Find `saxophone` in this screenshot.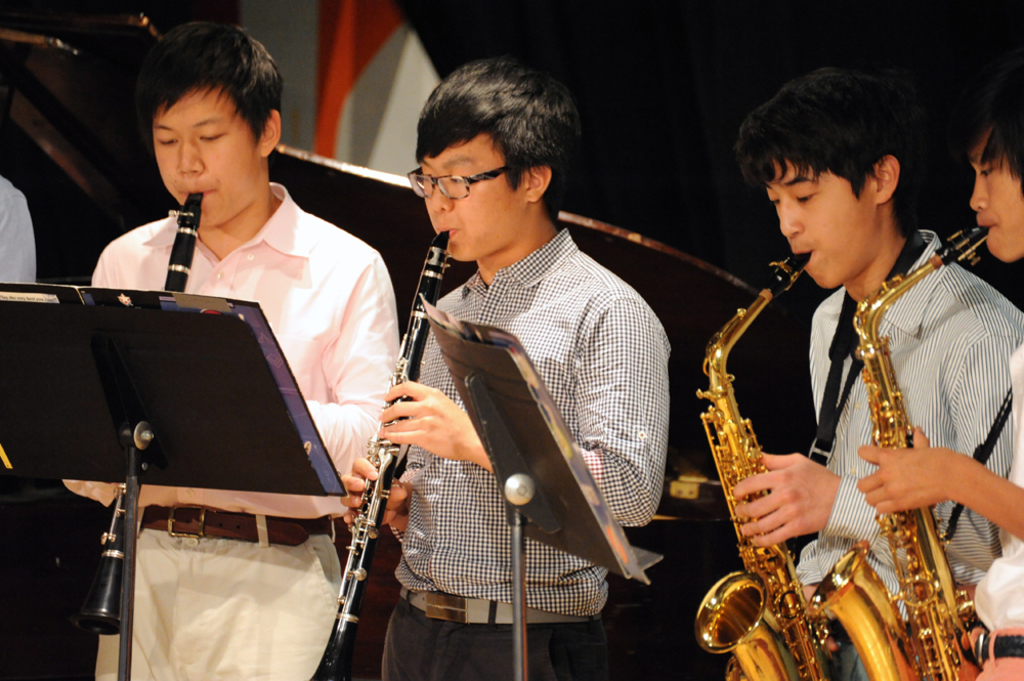
The bounding box for `saxophone` is <bbox>807, 224, 994, 680</bbox>.
